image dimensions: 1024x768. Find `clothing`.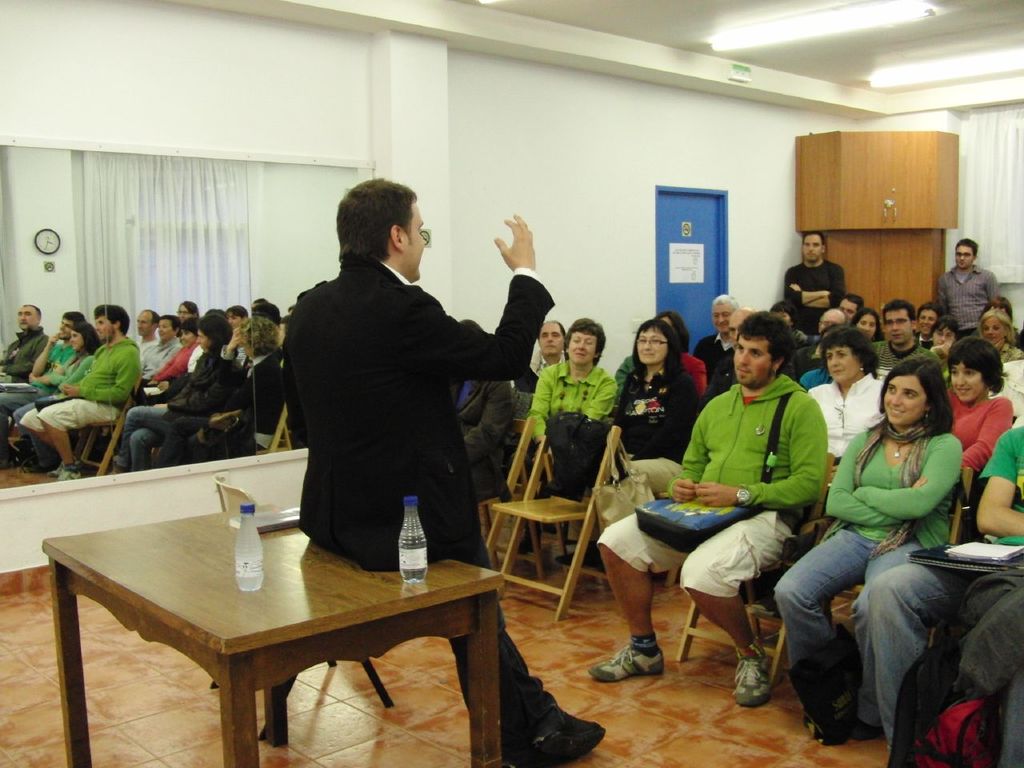
[988,340,1021,370].
